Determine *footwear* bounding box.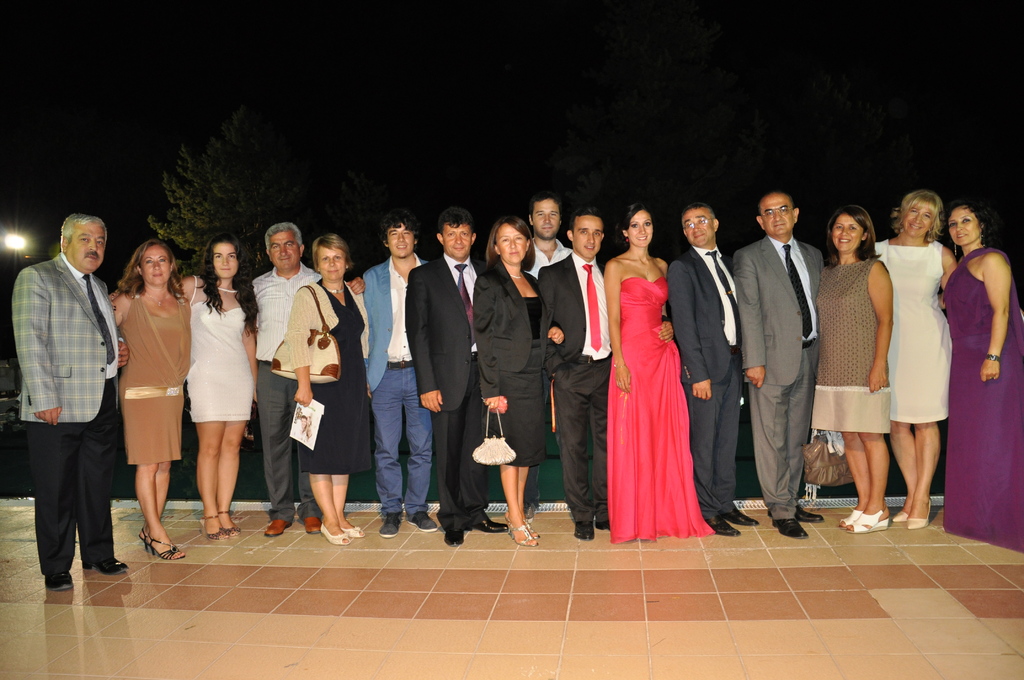
Determined: [463,508,508,532].
